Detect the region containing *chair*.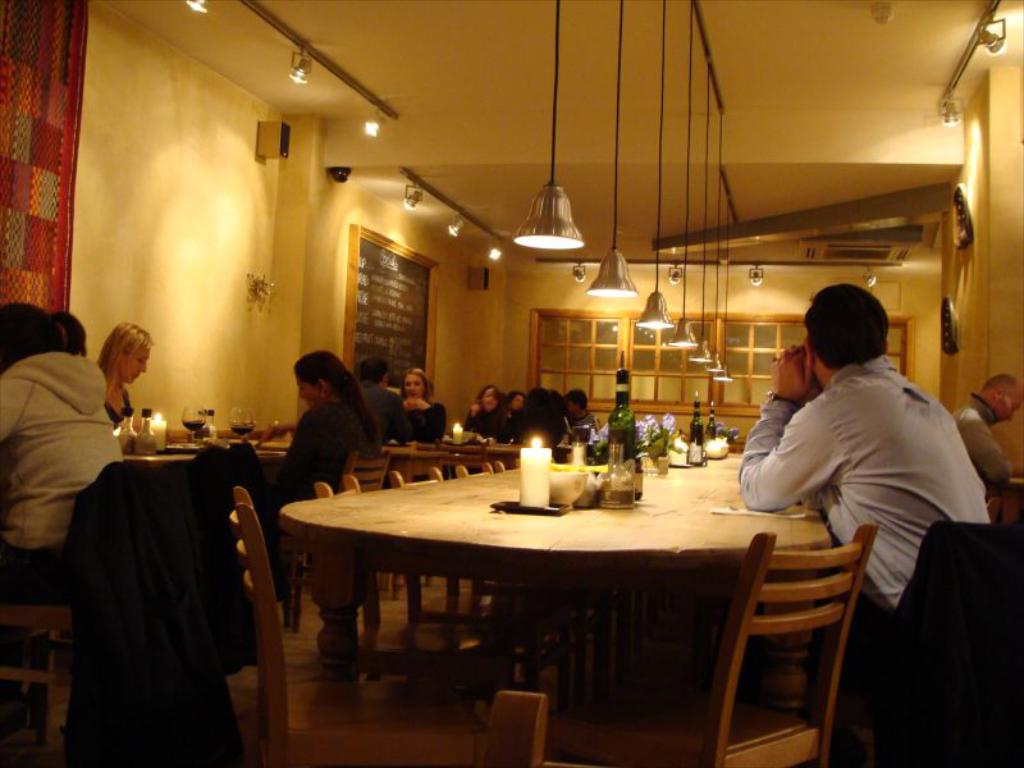
344 449 393 599.
